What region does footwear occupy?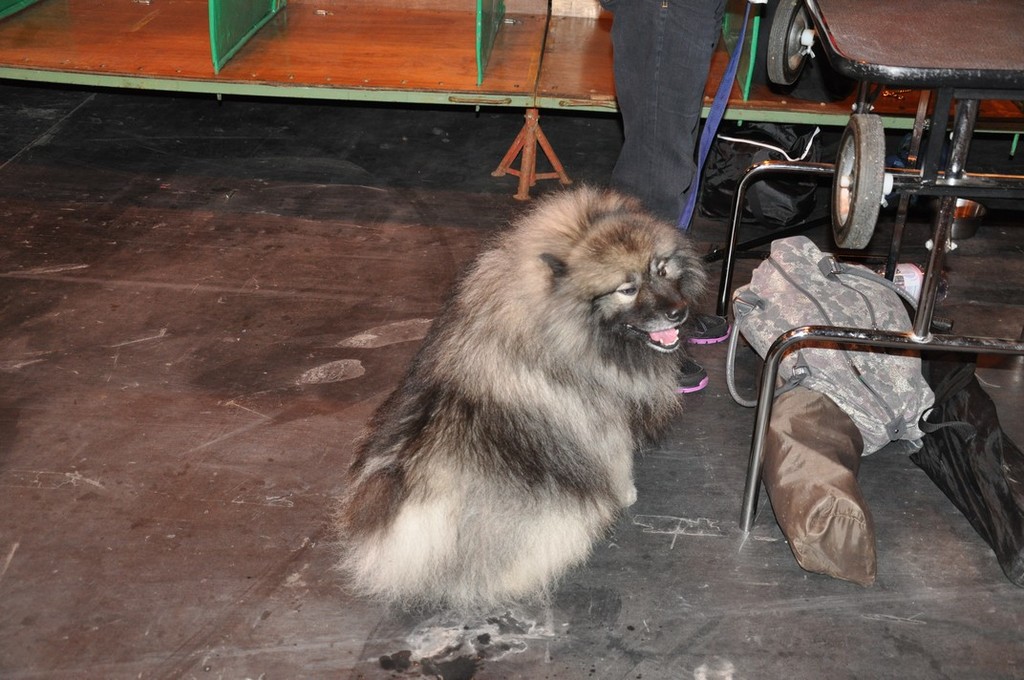
bbox(678, 307, 733, 344).
